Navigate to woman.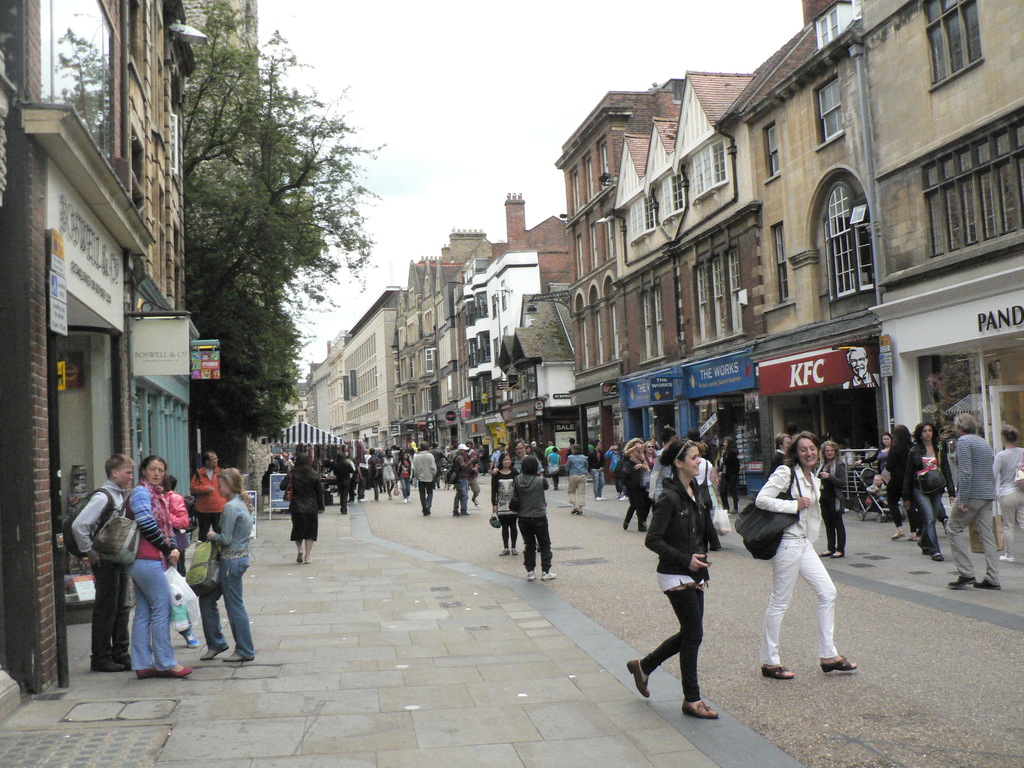
Navigation target: pyautogui.locateOnScreen(488, 452, 522, 558).
